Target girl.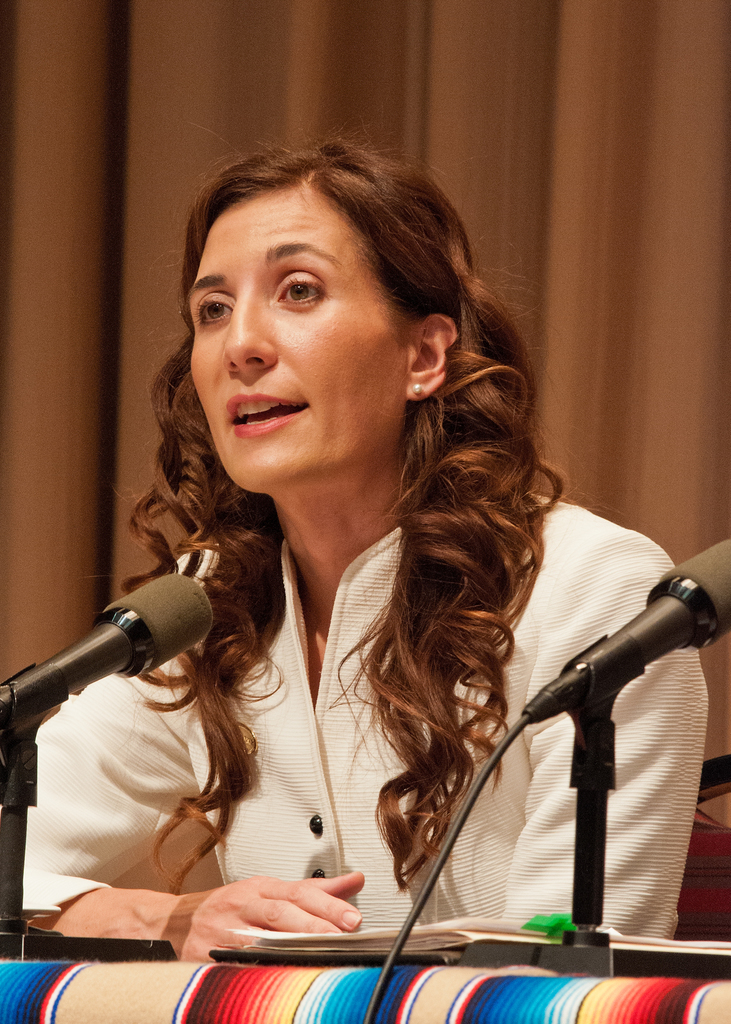
Target region: rect(29, 141, 707, 960).
